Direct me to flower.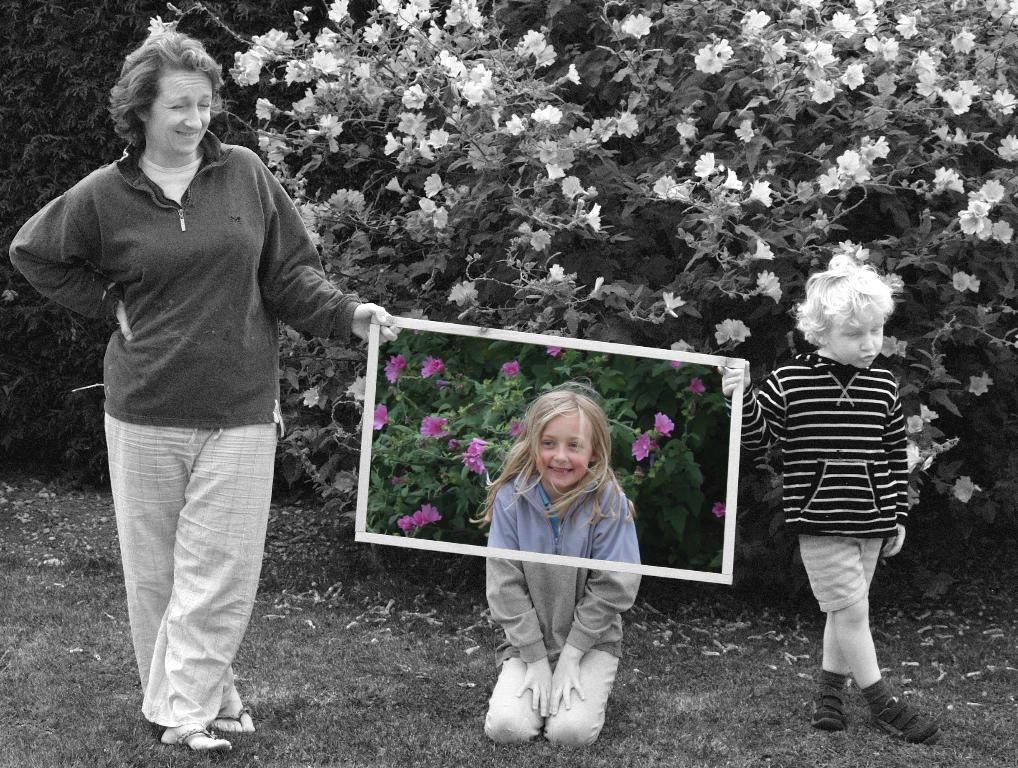
Direction: locate(420, 357, 442, 380).
